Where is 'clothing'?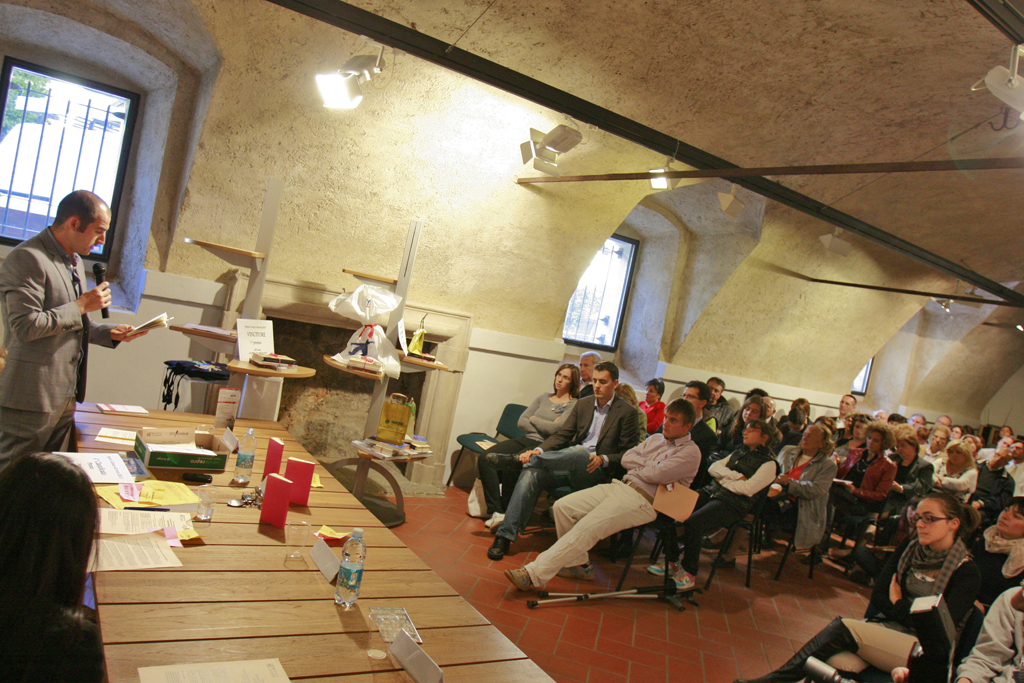
x1=696 y1=388 x2=735 y2=452.
